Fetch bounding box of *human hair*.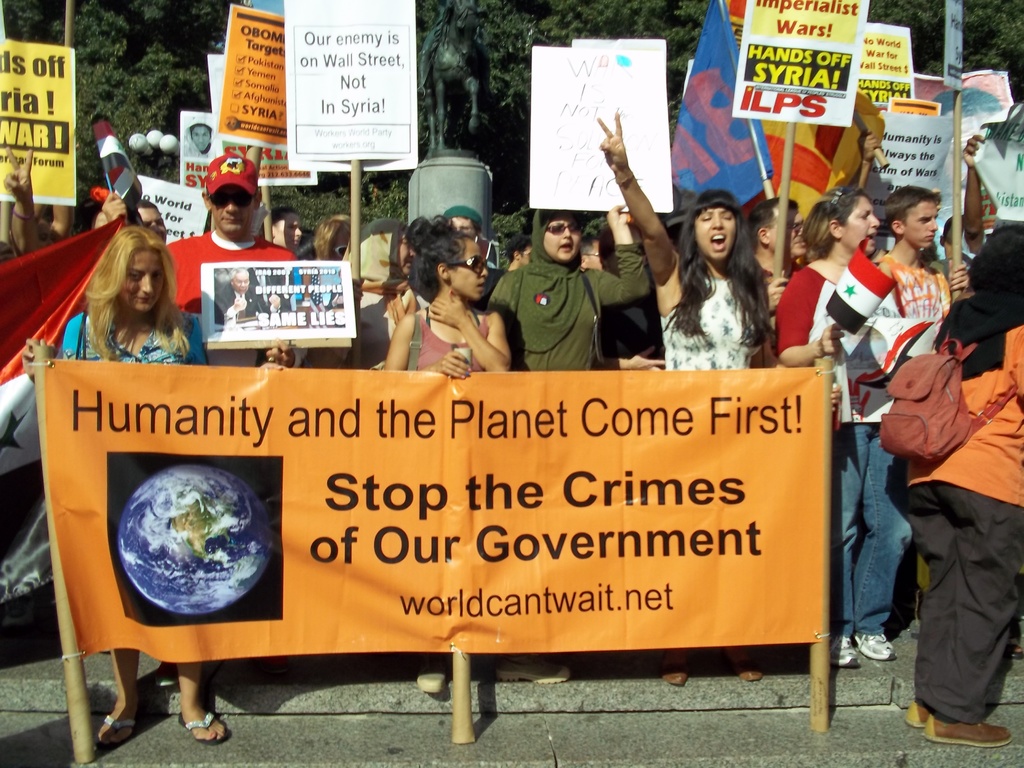
Bbox: box=[739, 198, 797, 252].
